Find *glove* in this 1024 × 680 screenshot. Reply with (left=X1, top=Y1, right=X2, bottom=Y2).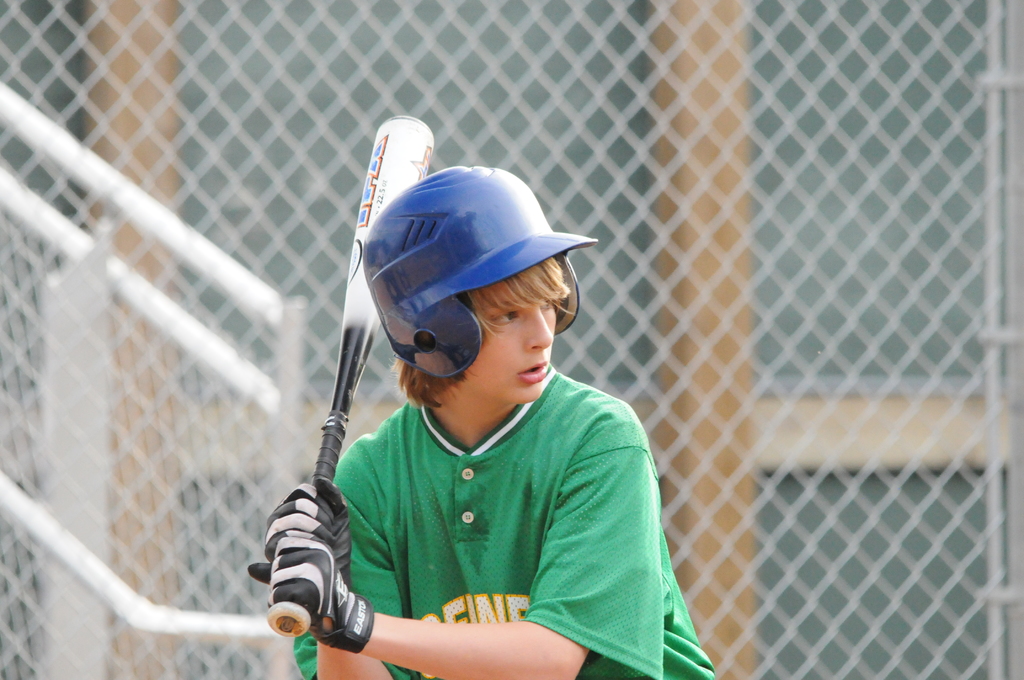
(left=247, top=536, right=376, bottom=654).
